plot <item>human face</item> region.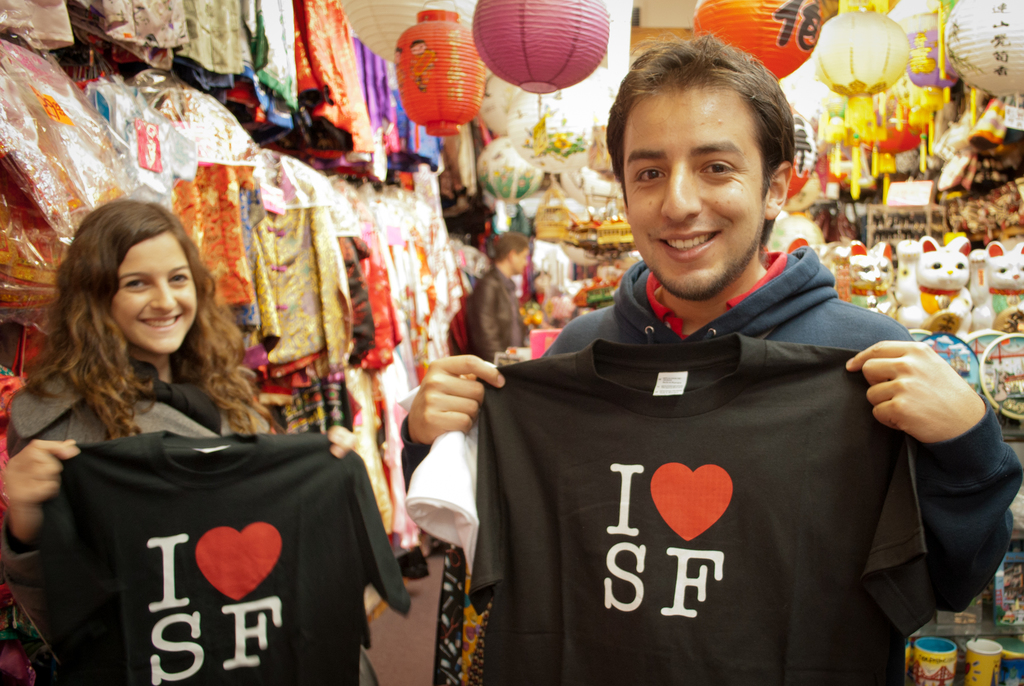
Plotted at <box>622,73,765,291</box>.
